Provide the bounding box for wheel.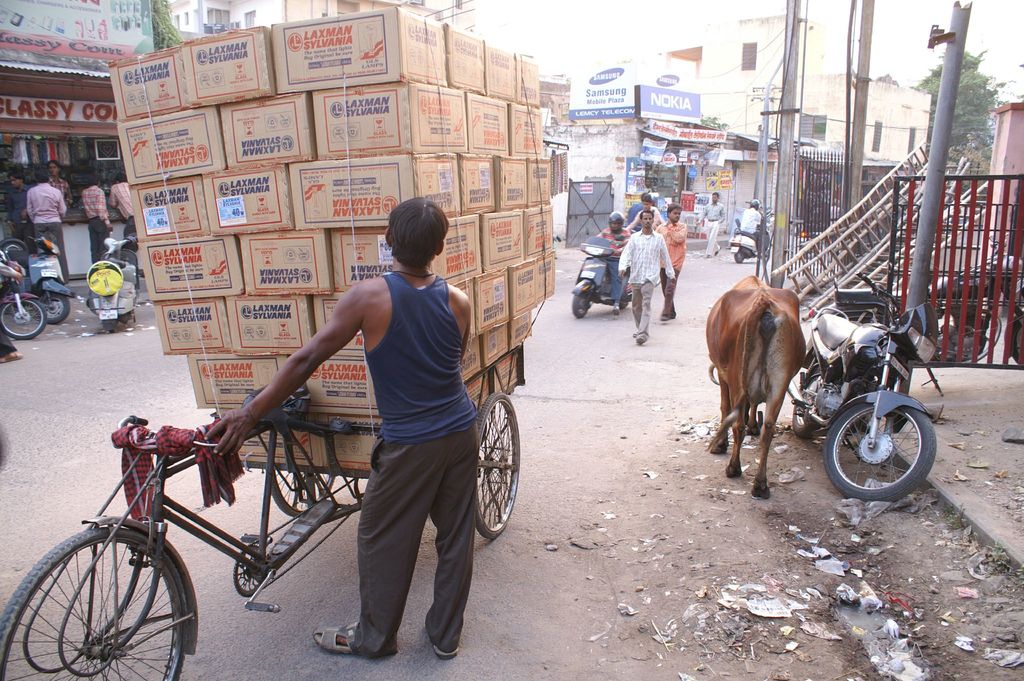
left=0, top=300, right=45, bottom=341.
